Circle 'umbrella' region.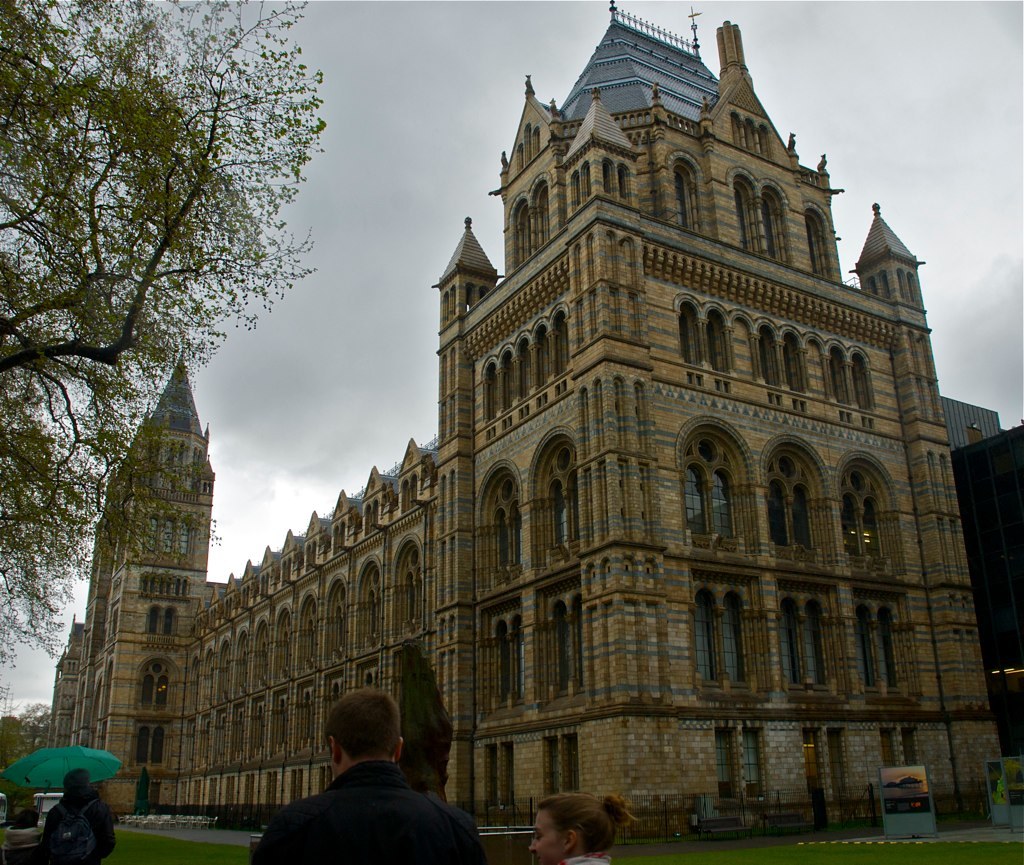
Region: detection(5, 743, 122, 795).
